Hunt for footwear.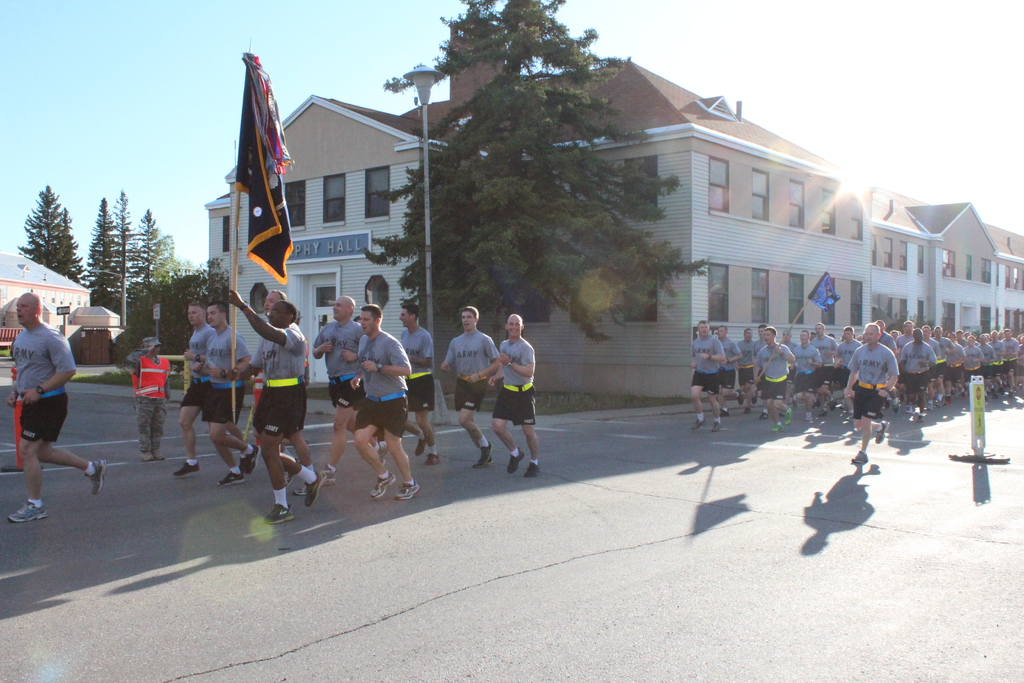
Hunted down at BBox(710, 422, 722, 433).
